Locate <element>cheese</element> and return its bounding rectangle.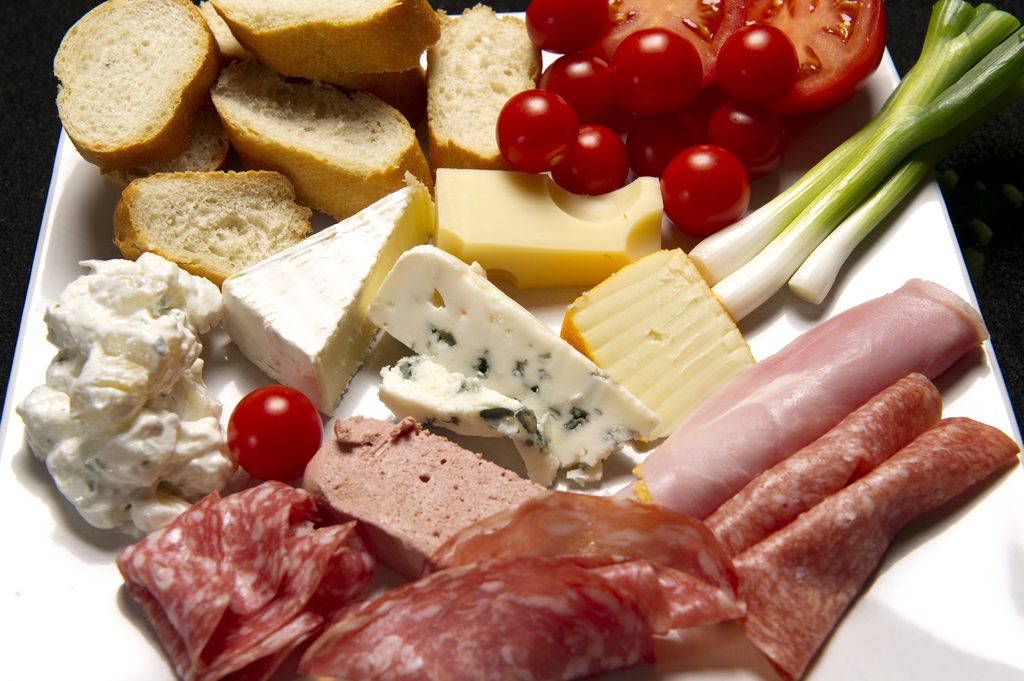
select_region(433, 163, 663, 284).
